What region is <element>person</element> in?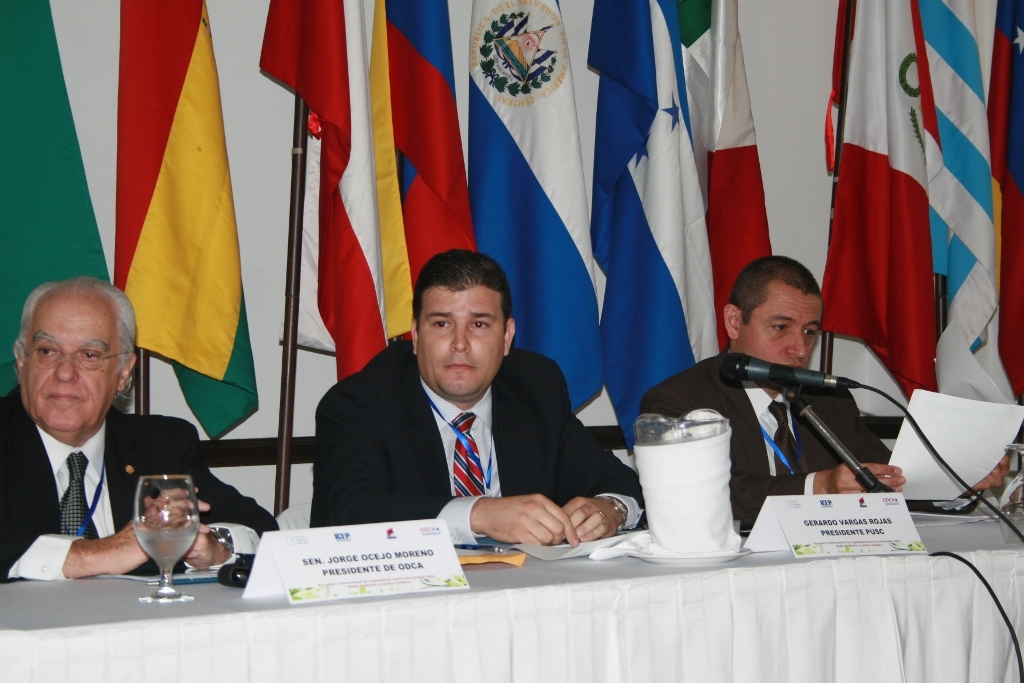
638/254/1011/528.
